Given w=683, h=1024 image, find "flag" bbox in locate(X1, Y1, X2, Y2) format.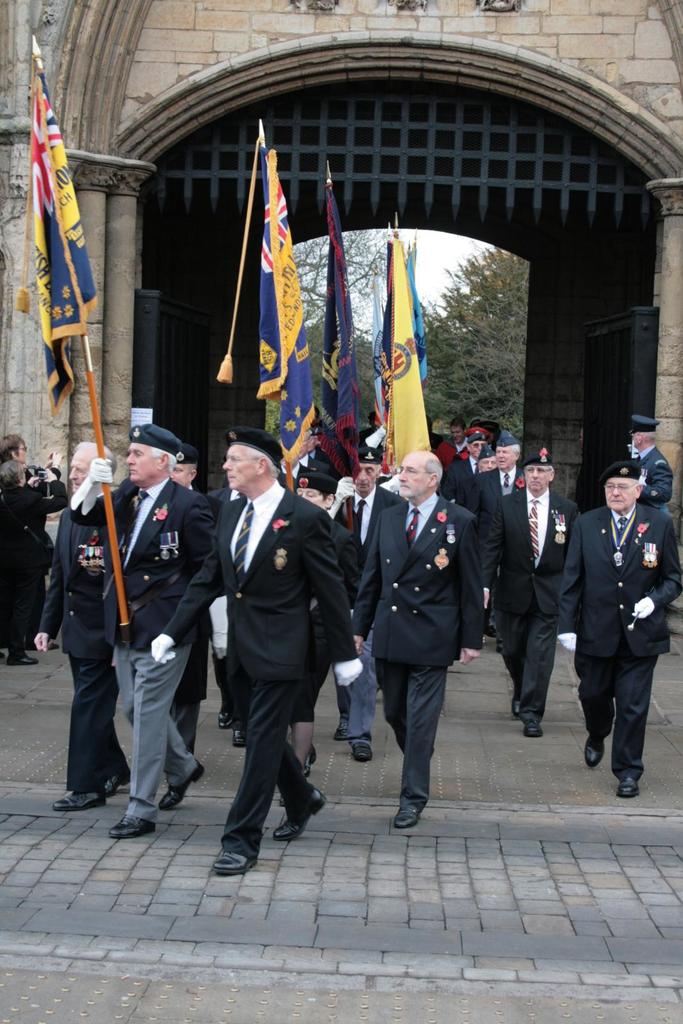
locate(307, 168, 357, 496).
